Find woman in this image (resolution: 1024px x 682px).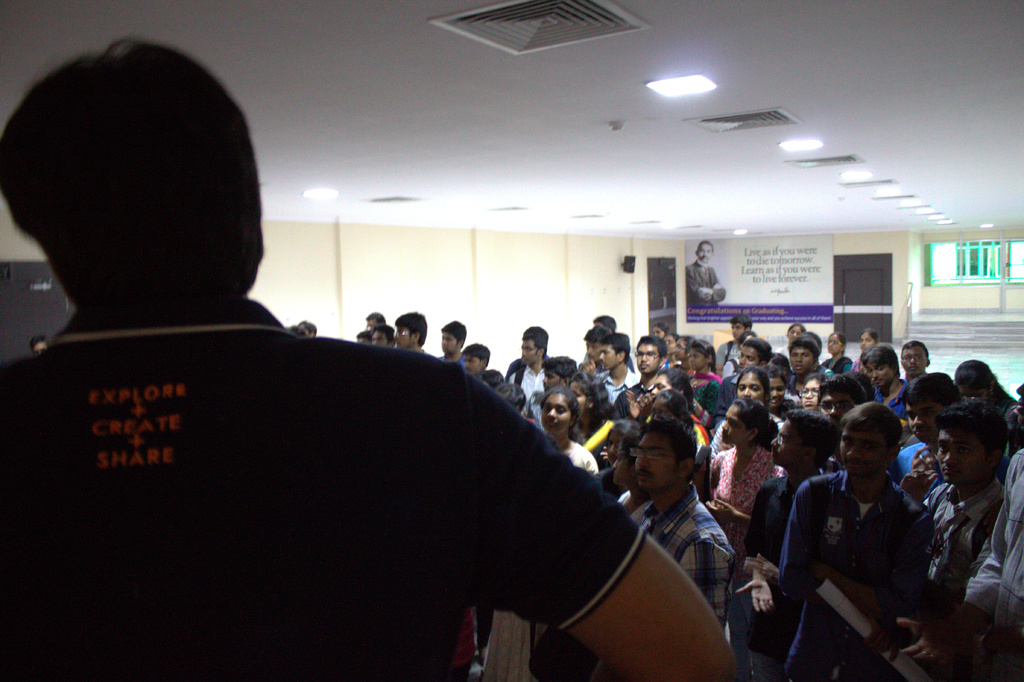
x1=757 y1=366 x2=799 y2=418.
